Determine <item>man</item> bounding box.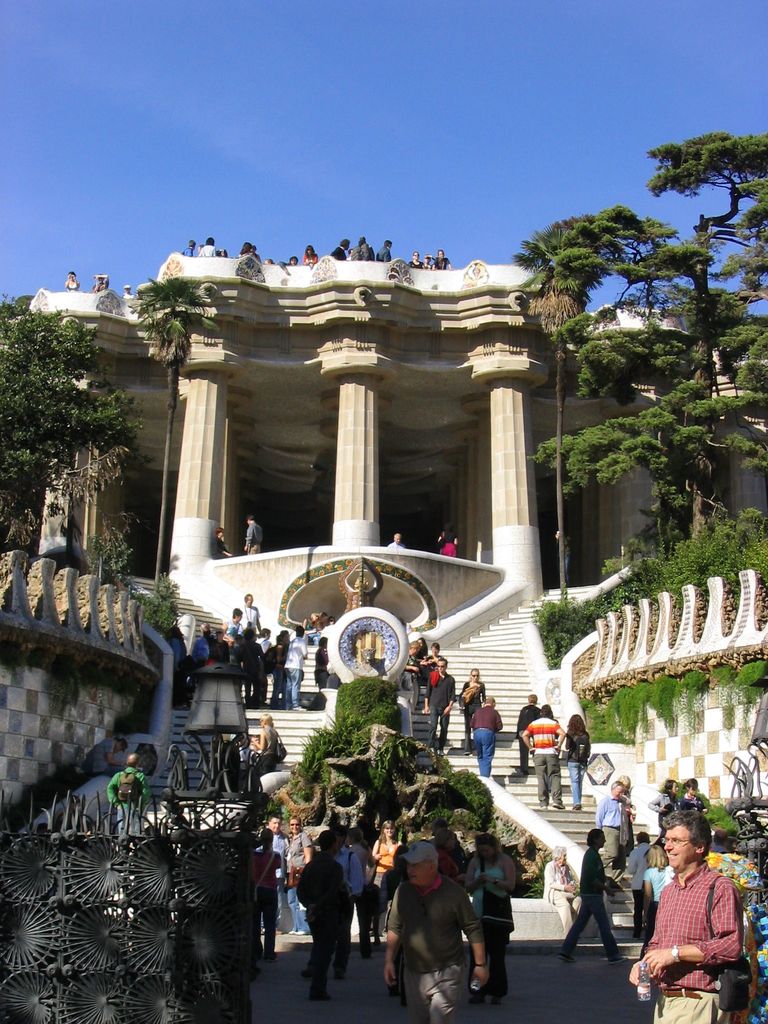
Determined: (300,828,351,1002).
